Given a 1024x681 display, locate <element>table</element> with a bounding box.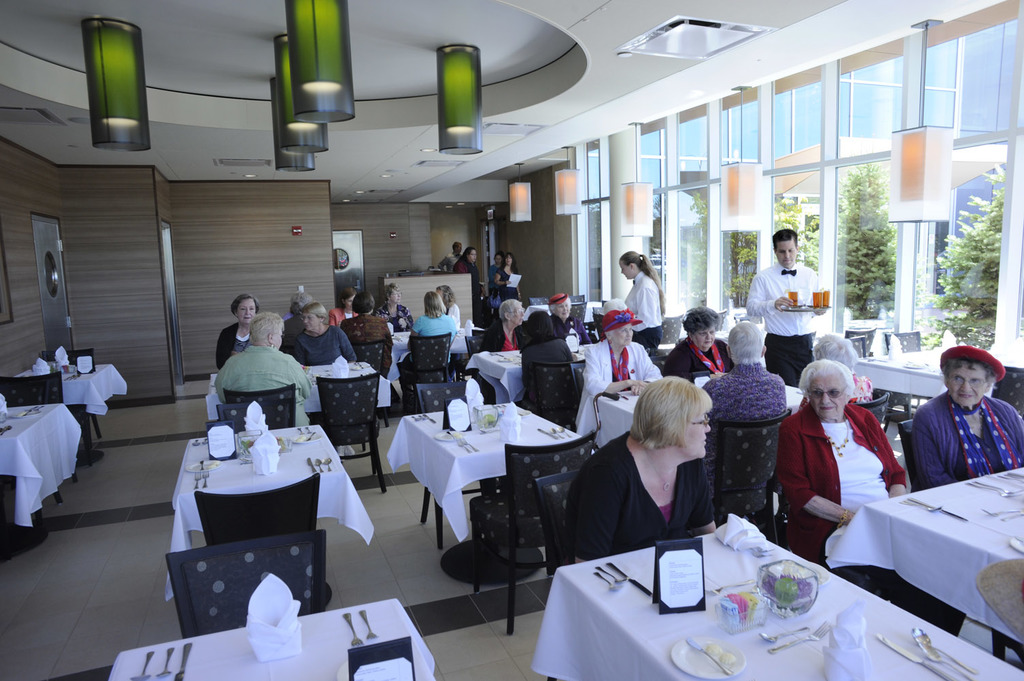
Located: [x1=854, y1=350, x2=995, y2=422].
